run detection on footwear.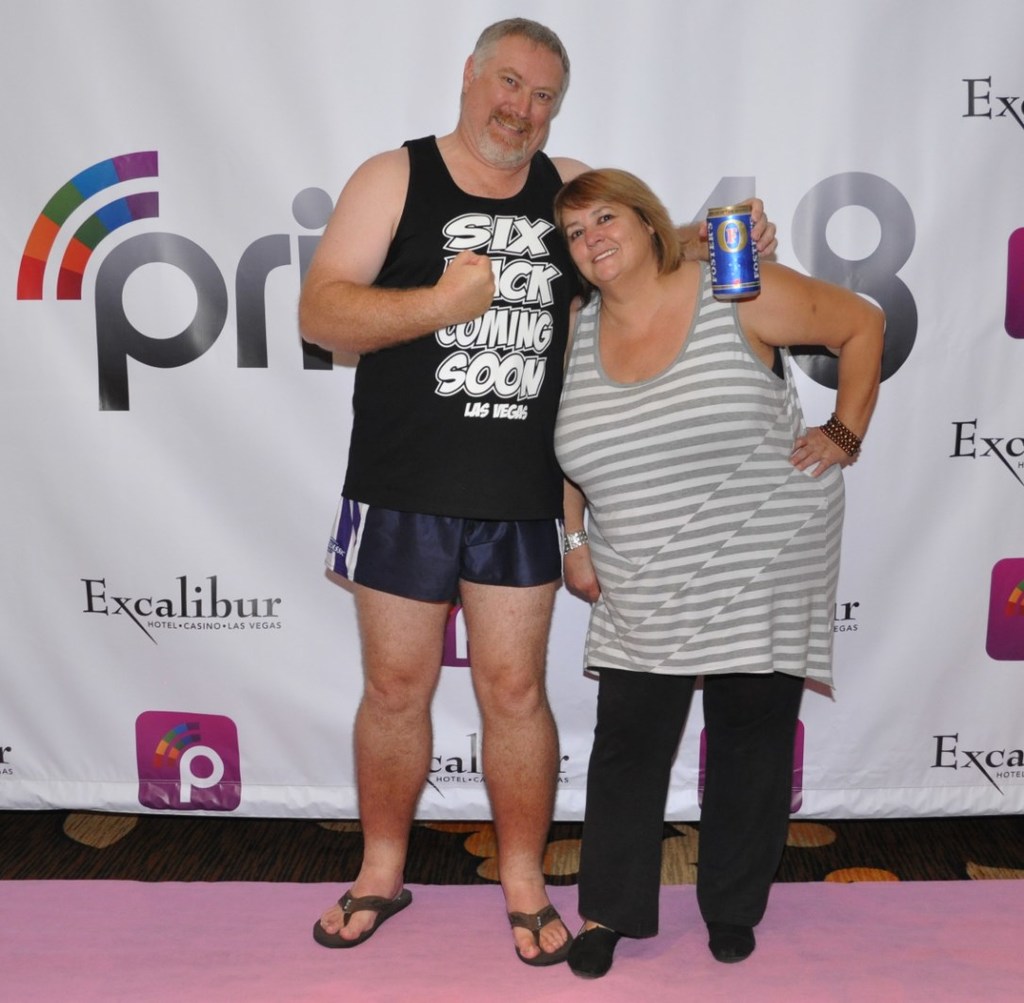
Result: bbox=(506, 901, 572, 965).
